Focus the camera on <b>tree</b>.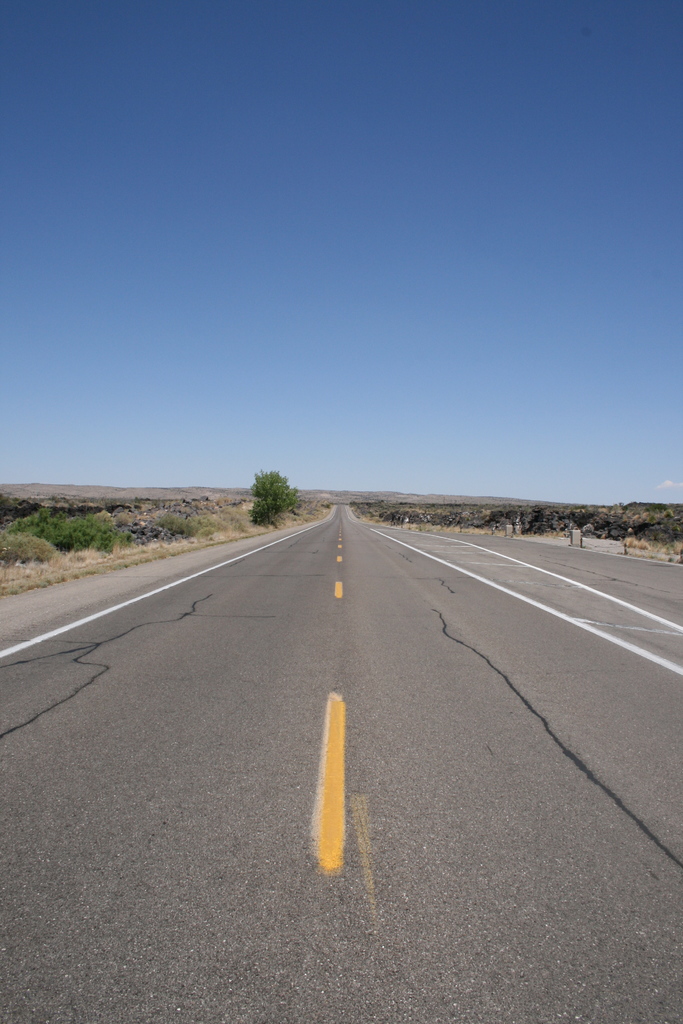
Focus region: l=236, t=467, r=311, b=536.
